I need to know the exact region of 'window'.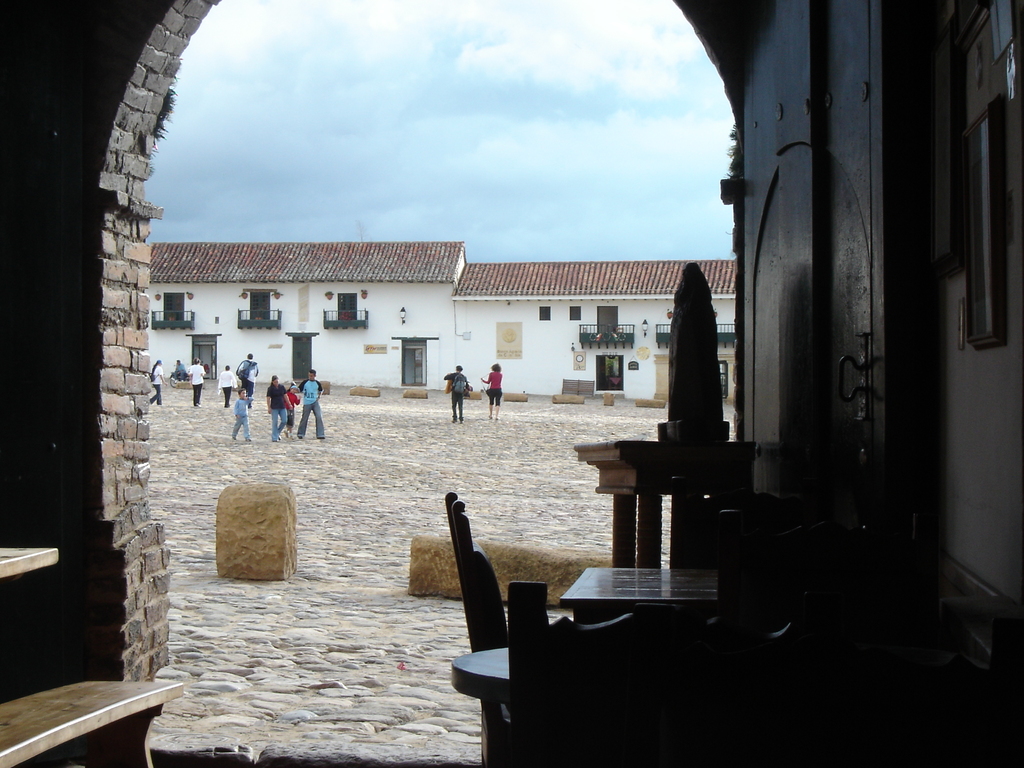
Region: {"x1": 568, "y1": 308, "x2": 580, "y2": 320}.
